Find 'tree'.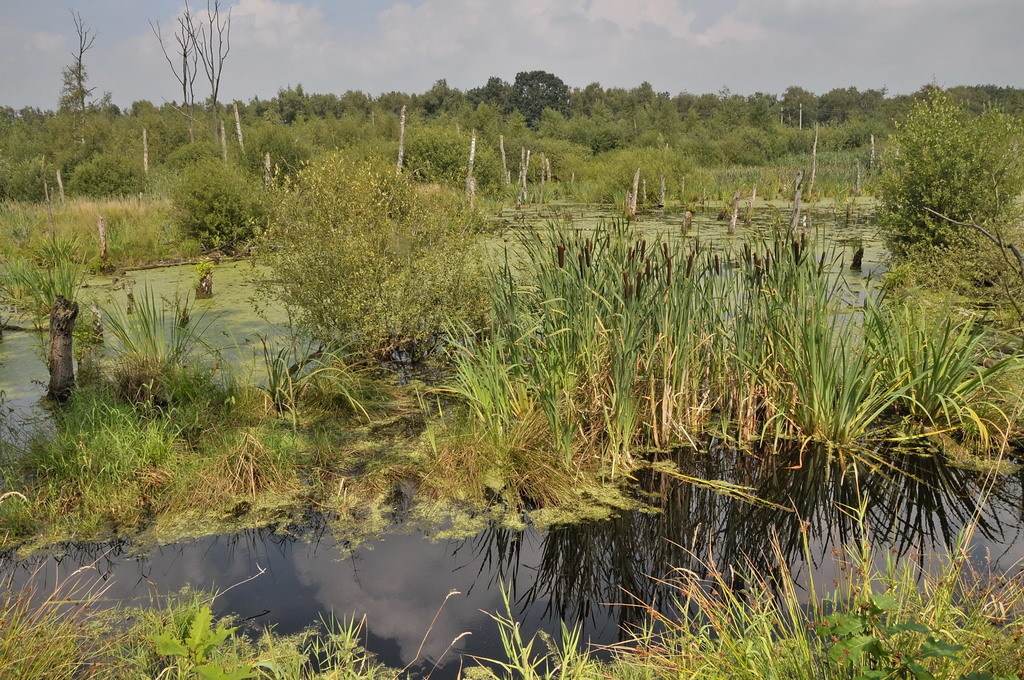
BBox(39, 0, 95, 186).
